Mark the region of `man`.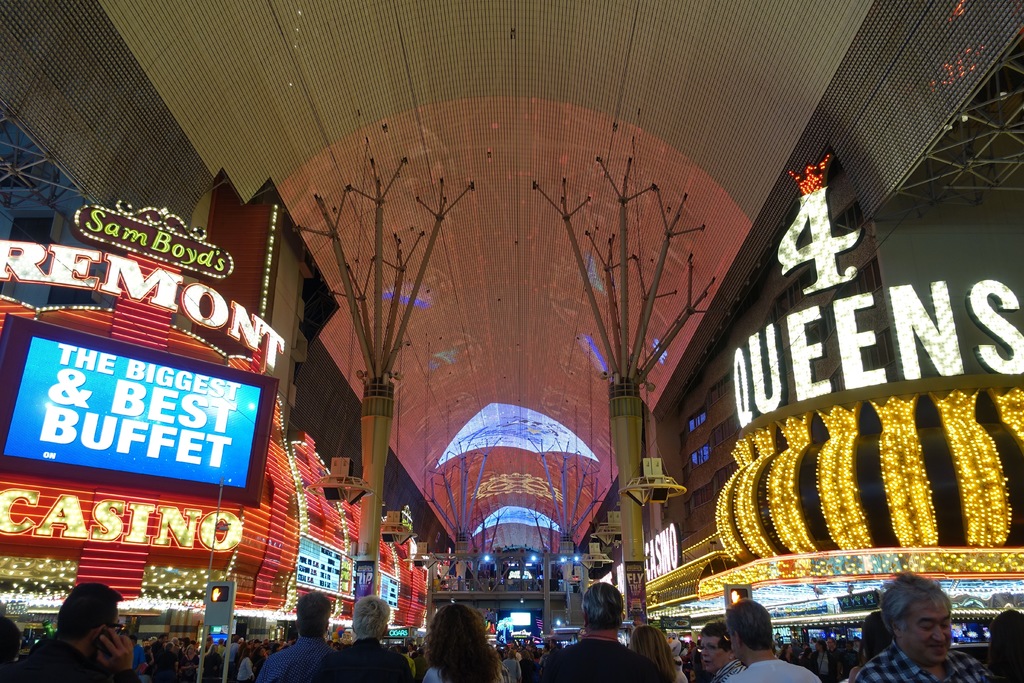
Region: (530,582,665,682).
